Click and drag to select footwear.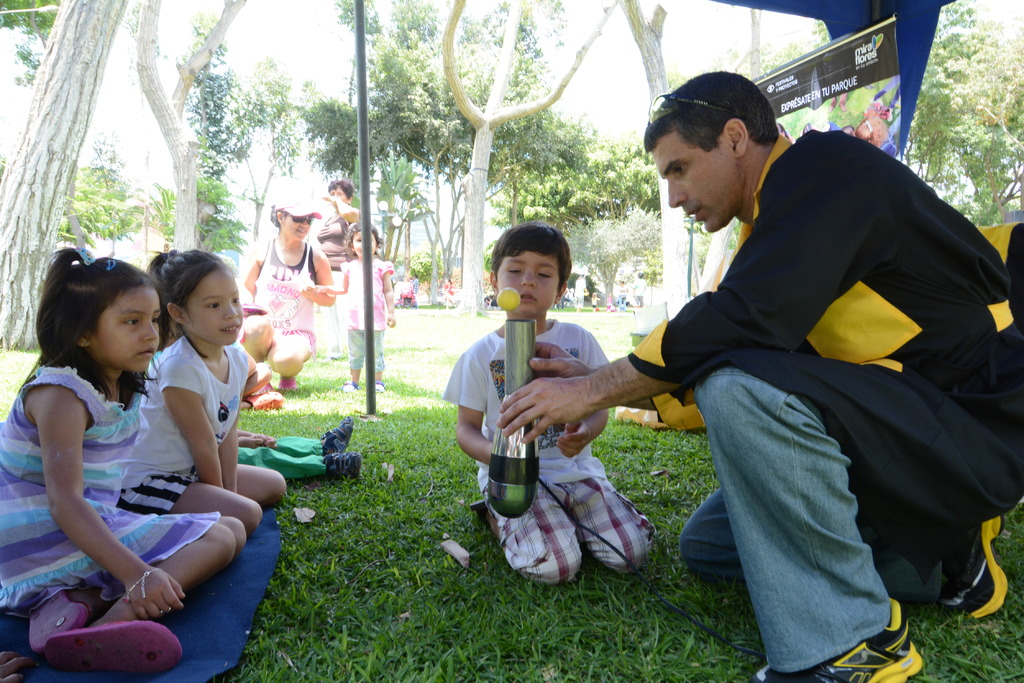
Selection: (x1=250, y1=382, x2=278, y2=397).
